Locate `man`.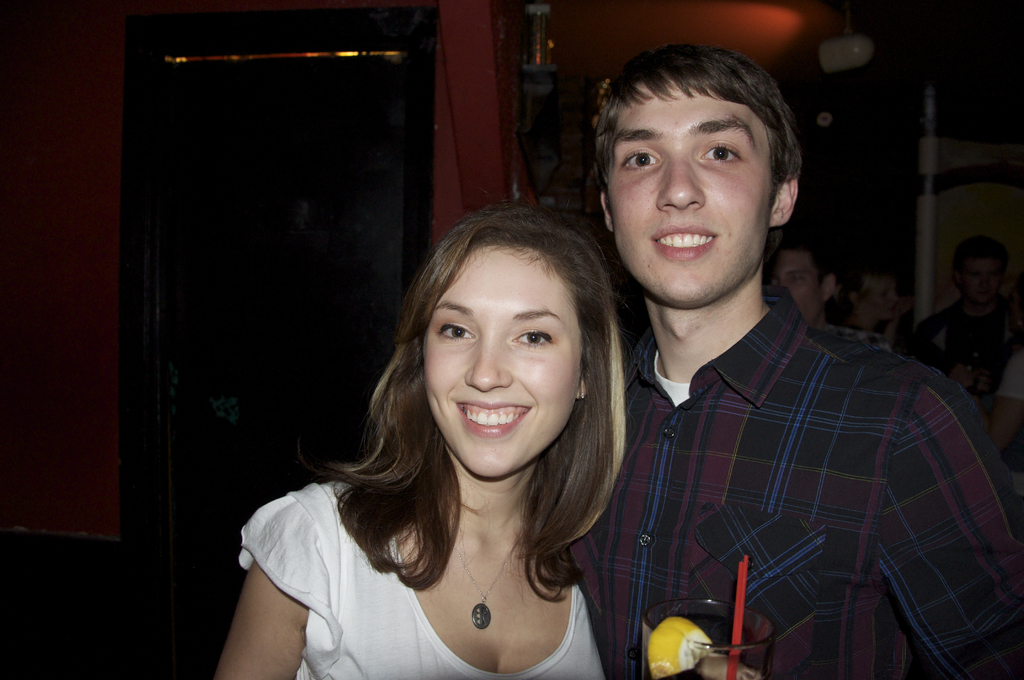
Bounding box: left=584, top=70, right=984, bottom=673.
